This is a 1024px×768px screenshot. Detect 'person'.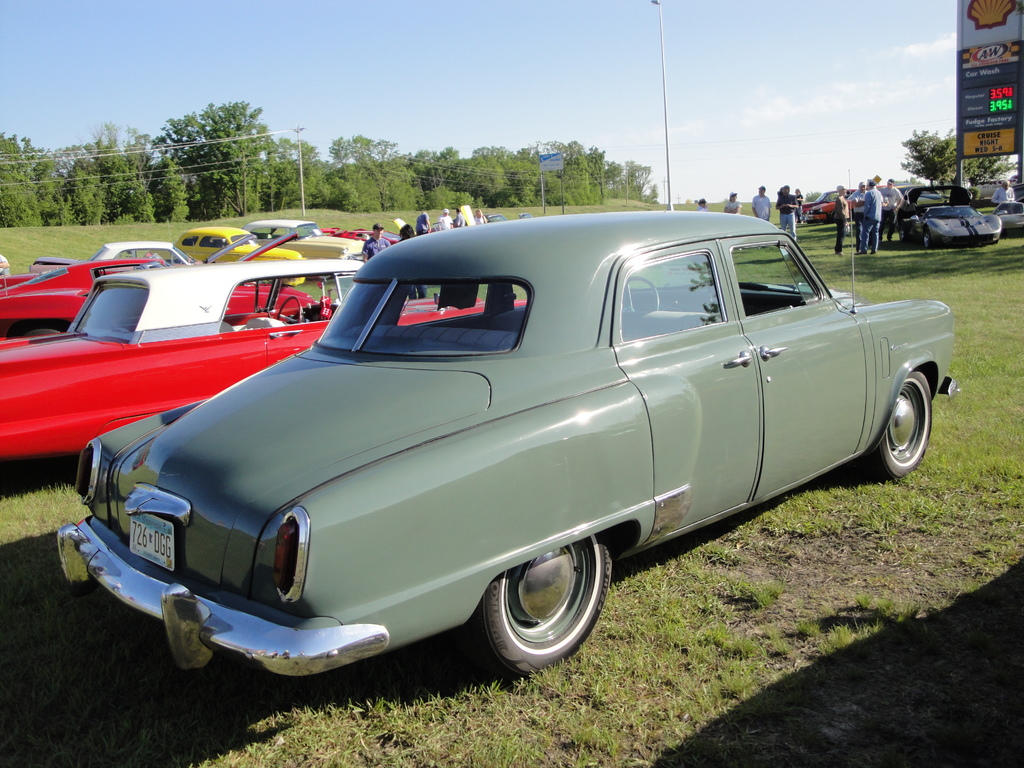
442:208:457:231.
